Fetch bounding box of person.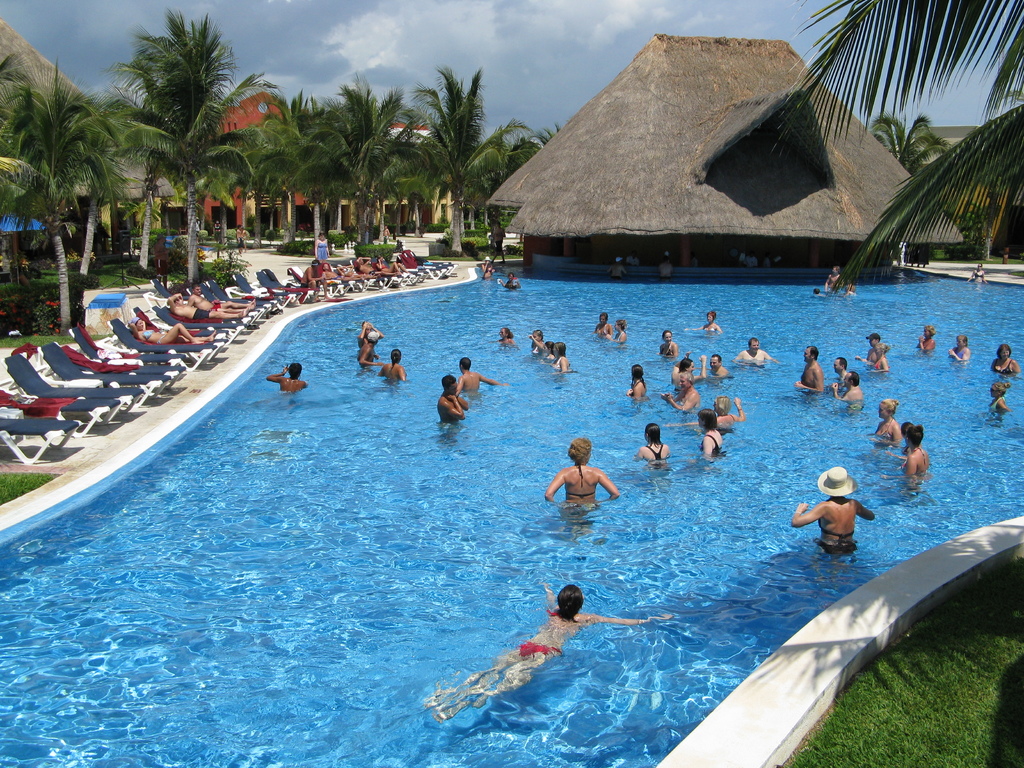
Bbox: crop(952, 330, 964, 369).
